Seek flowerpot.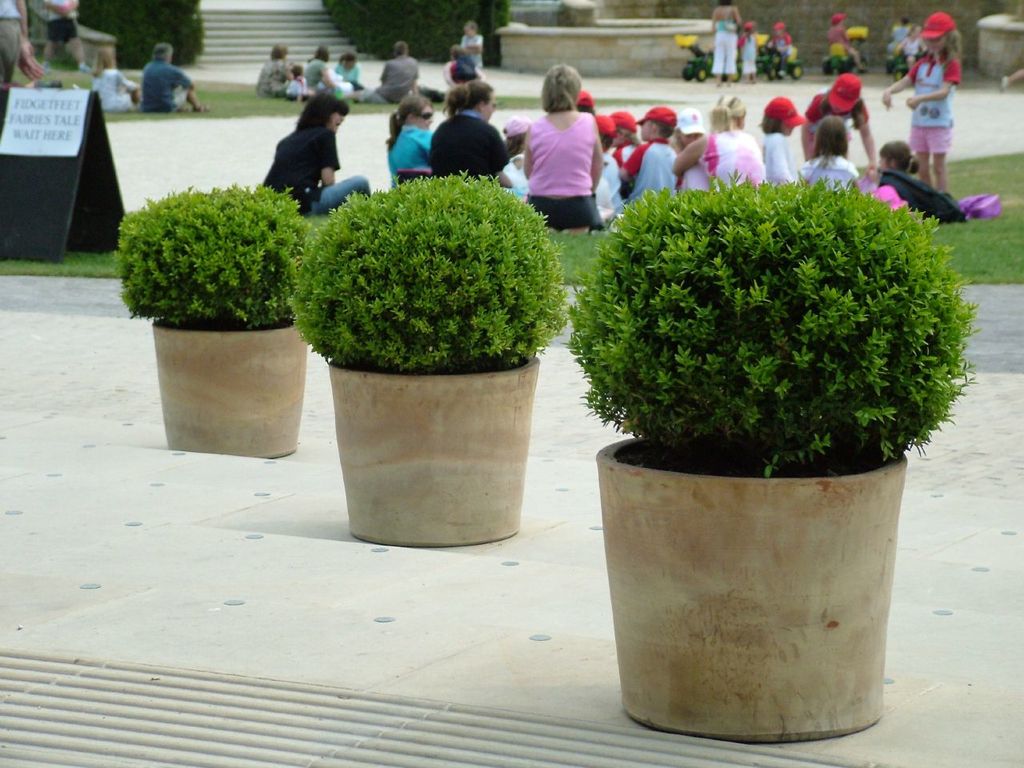
(x1=596, y1=436, x2=906, y2=742).
